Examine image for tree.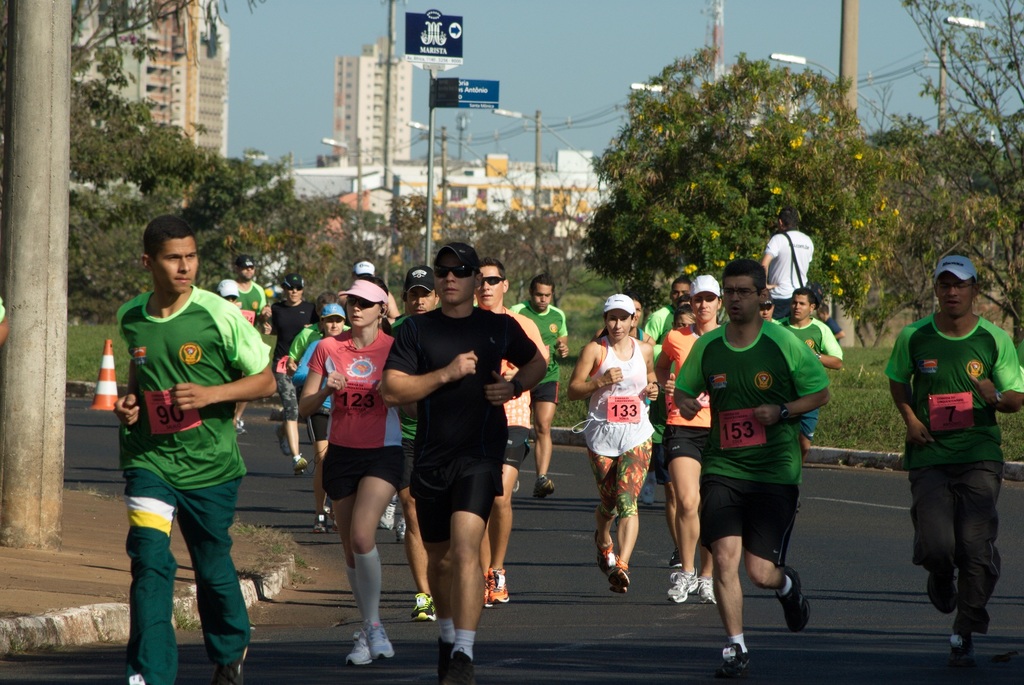
Examination result: [x1=0, y1=0, x2=266, y2=80].
